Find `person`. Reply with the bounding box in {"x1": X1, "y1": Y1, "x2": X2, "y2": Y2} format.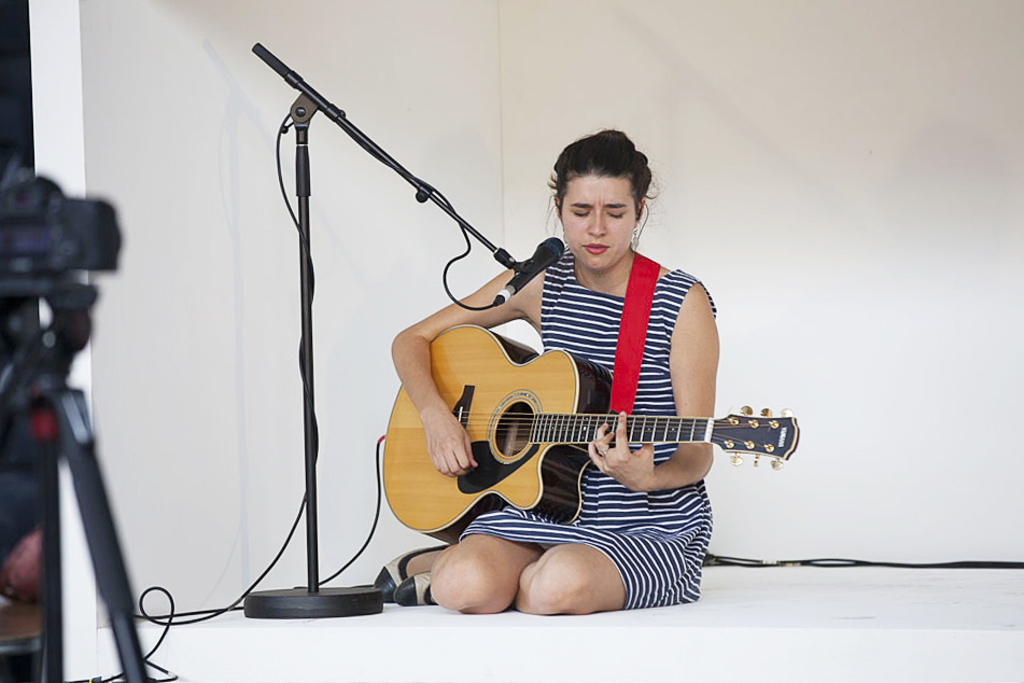
{"x1": 328, "y1": 135, "x2": 757, "y2": 607}.
